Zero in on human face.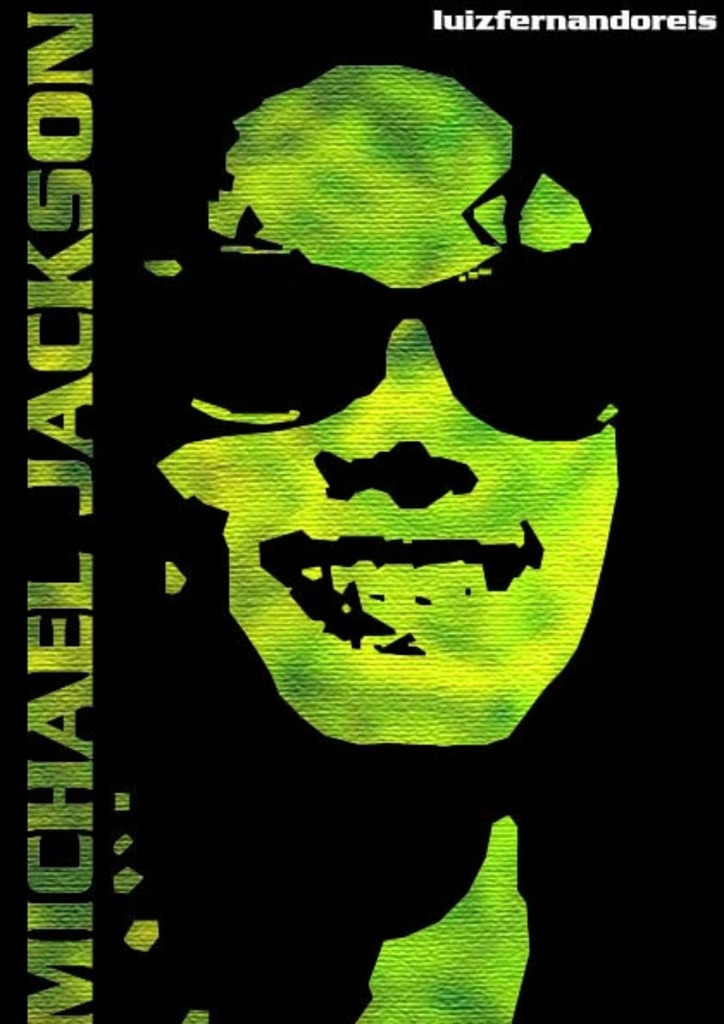
Zeroed in: (left=152, top=64, right=624, bottom=750).
